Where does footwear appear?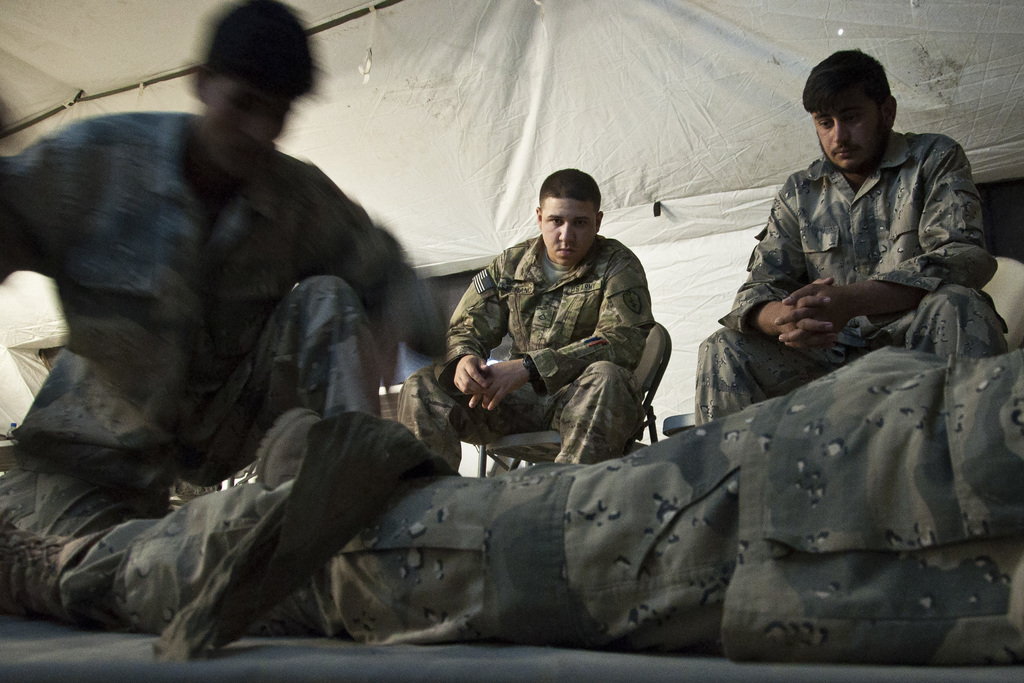
Appears at (left=255, top=404, right=323, bottom=489).
